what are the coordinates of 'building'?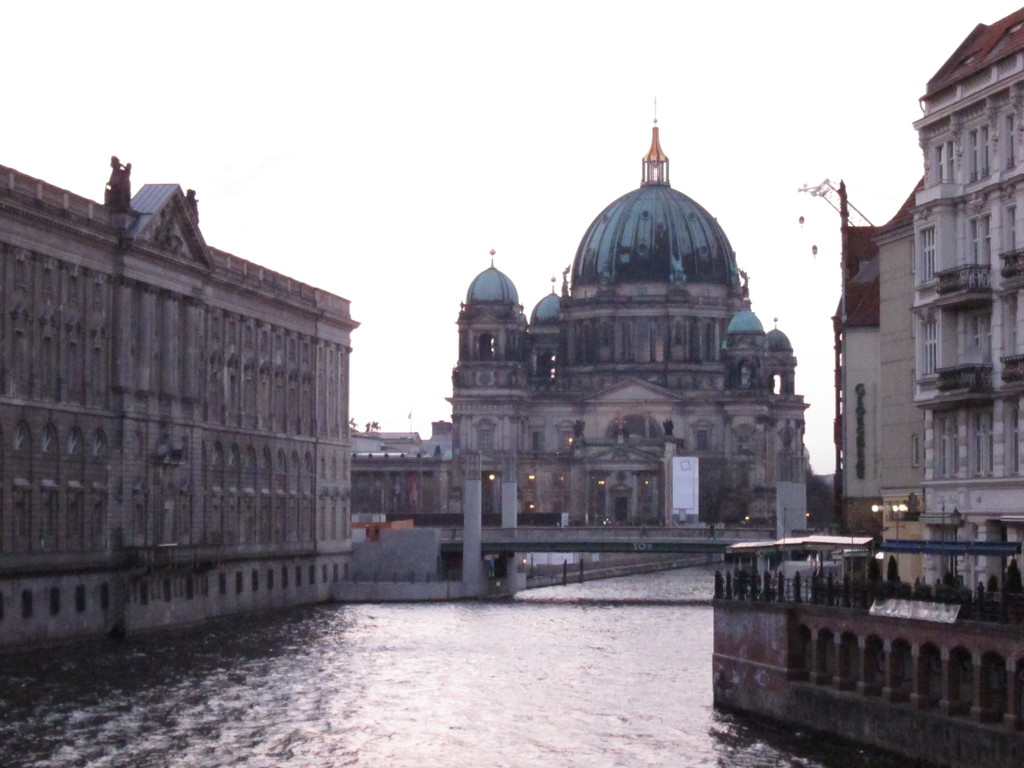
(left=830, top=172, right=921, bottom=549).
